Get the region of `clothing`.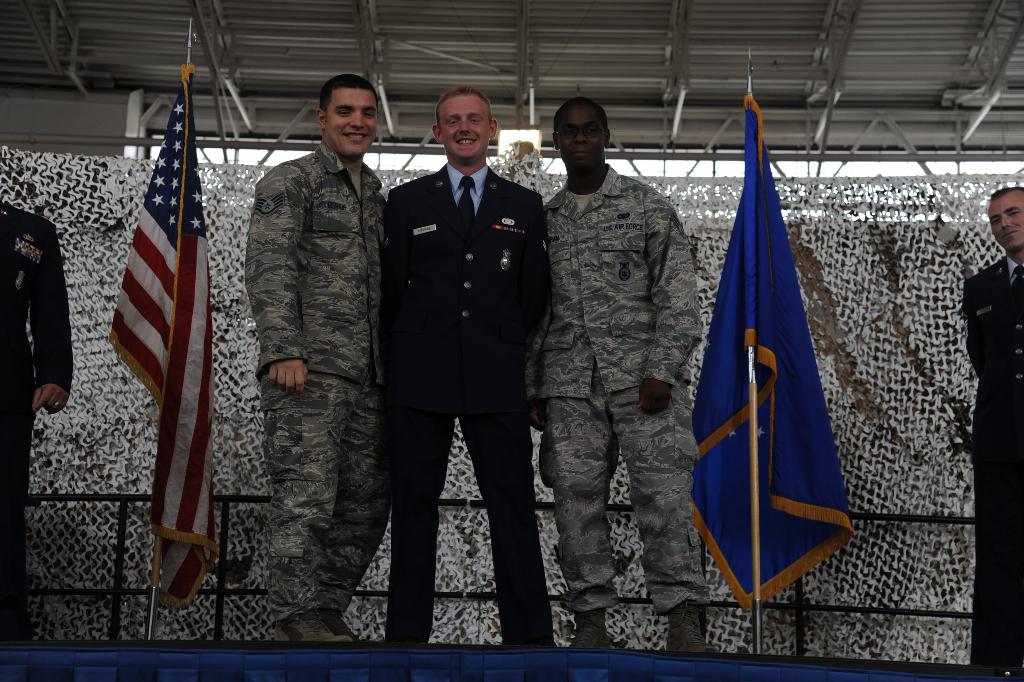
bbox=(521, 162, 707, 620).
